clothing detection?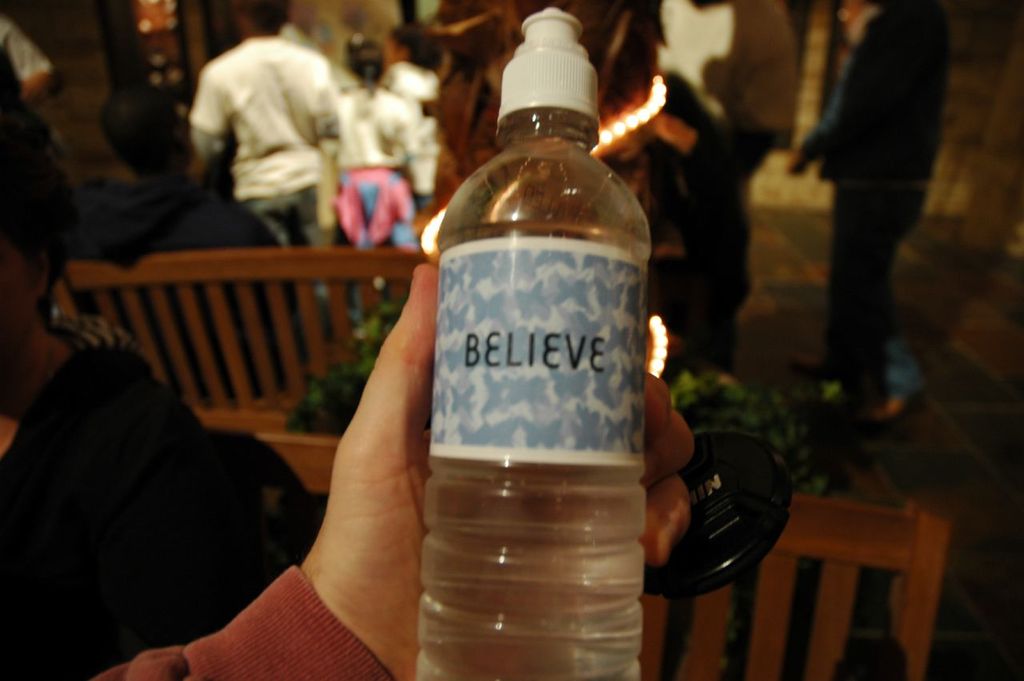
642:0:799:334
